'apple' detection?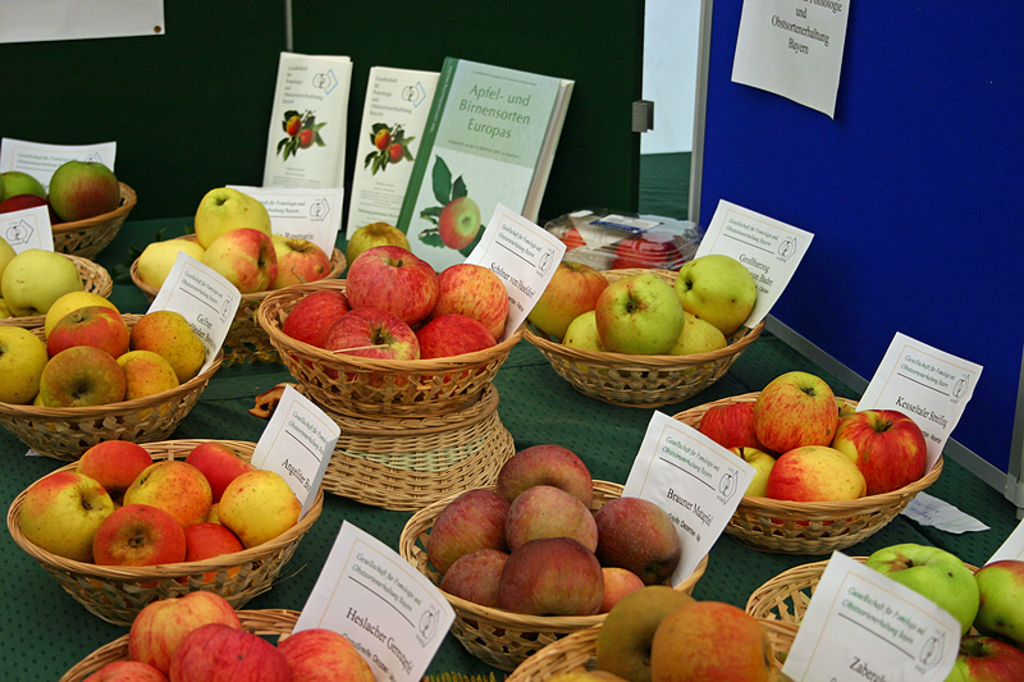
[left=438, top=196, right=481, bottom=250]
